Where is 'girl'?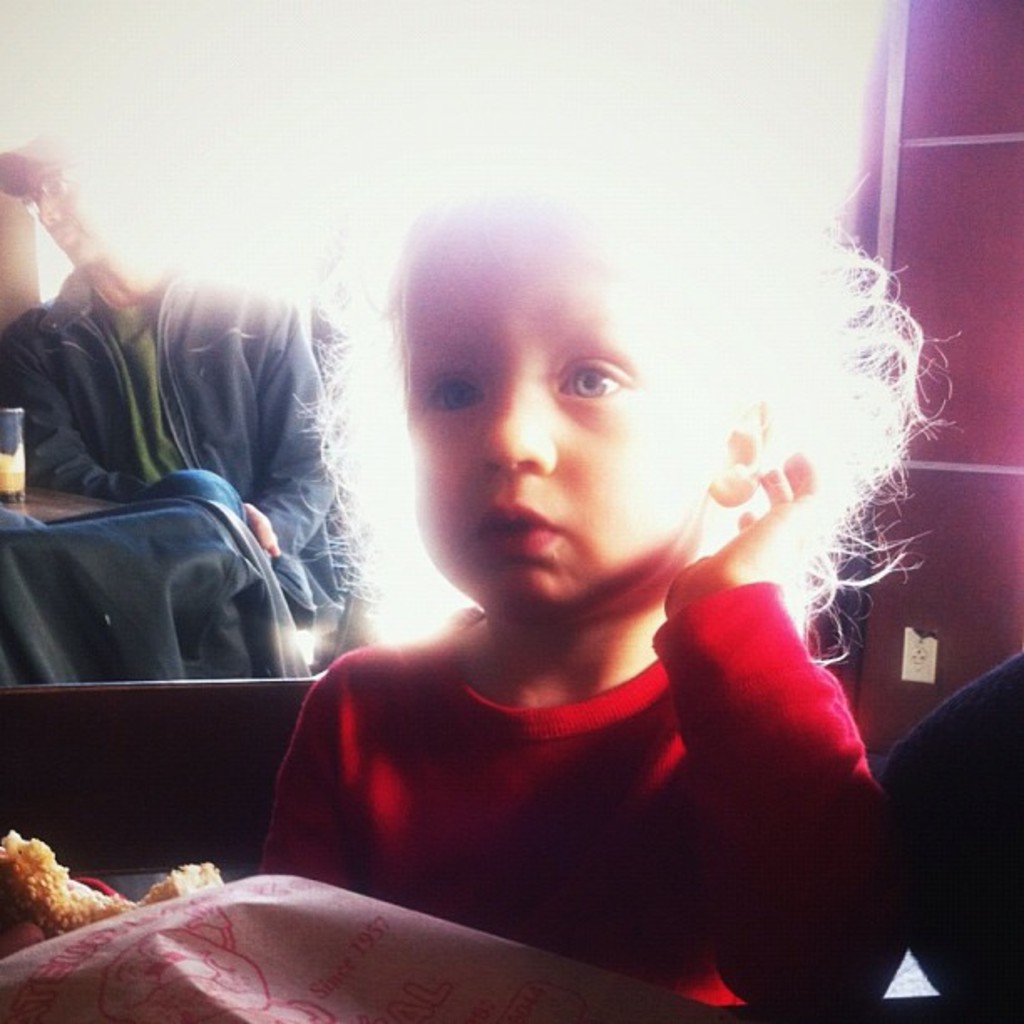
(258, 125, 940, 999).
